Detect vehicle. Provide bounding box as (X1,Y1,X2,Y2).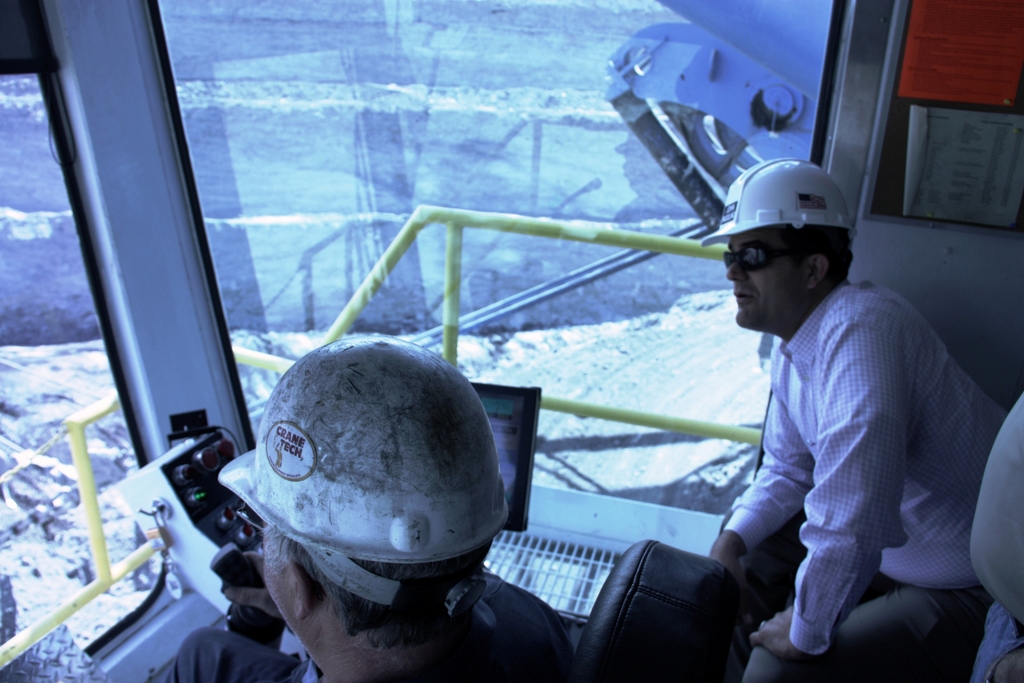
(0,0,1023,682).
